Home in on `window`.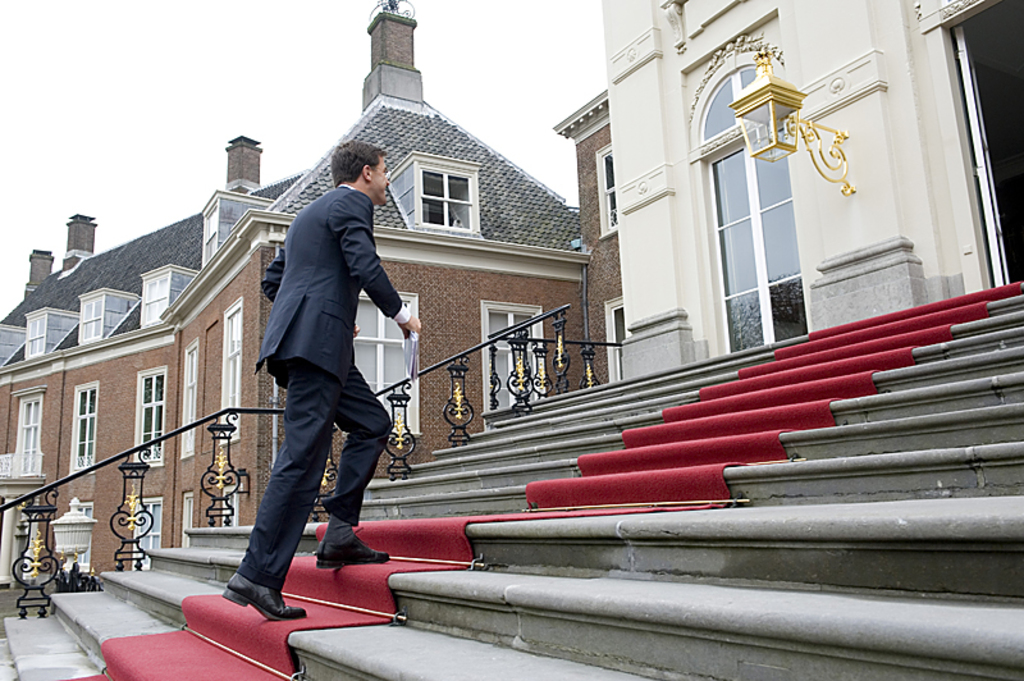
Homed in at region(26, 314, 72, 355).
